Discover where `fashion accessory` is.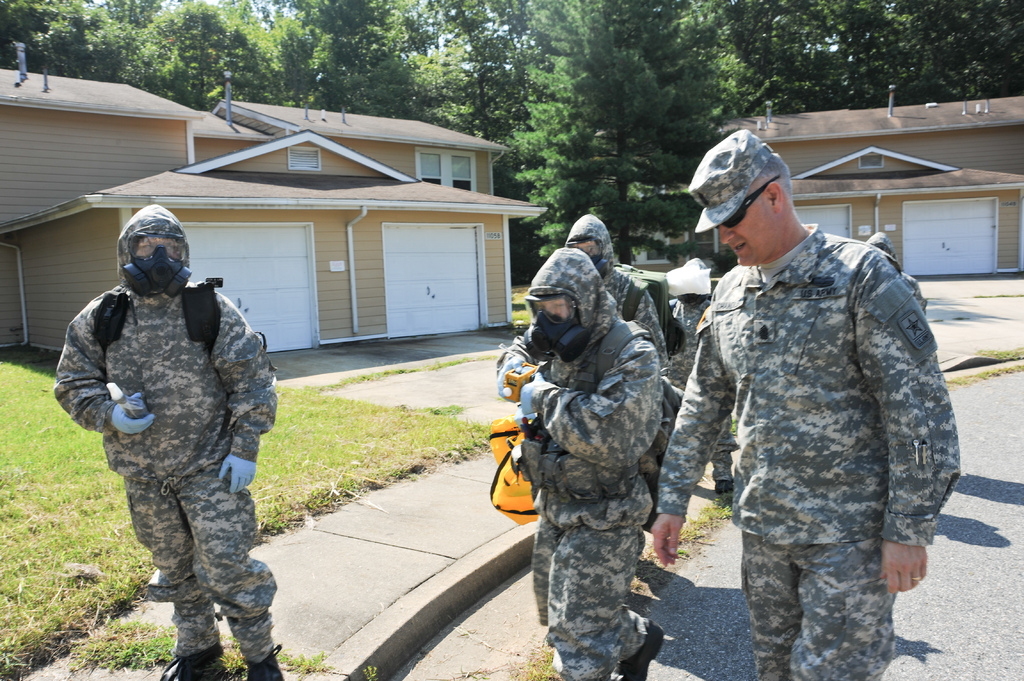
Discovered at bbox=[719, 177, 778, 227].
